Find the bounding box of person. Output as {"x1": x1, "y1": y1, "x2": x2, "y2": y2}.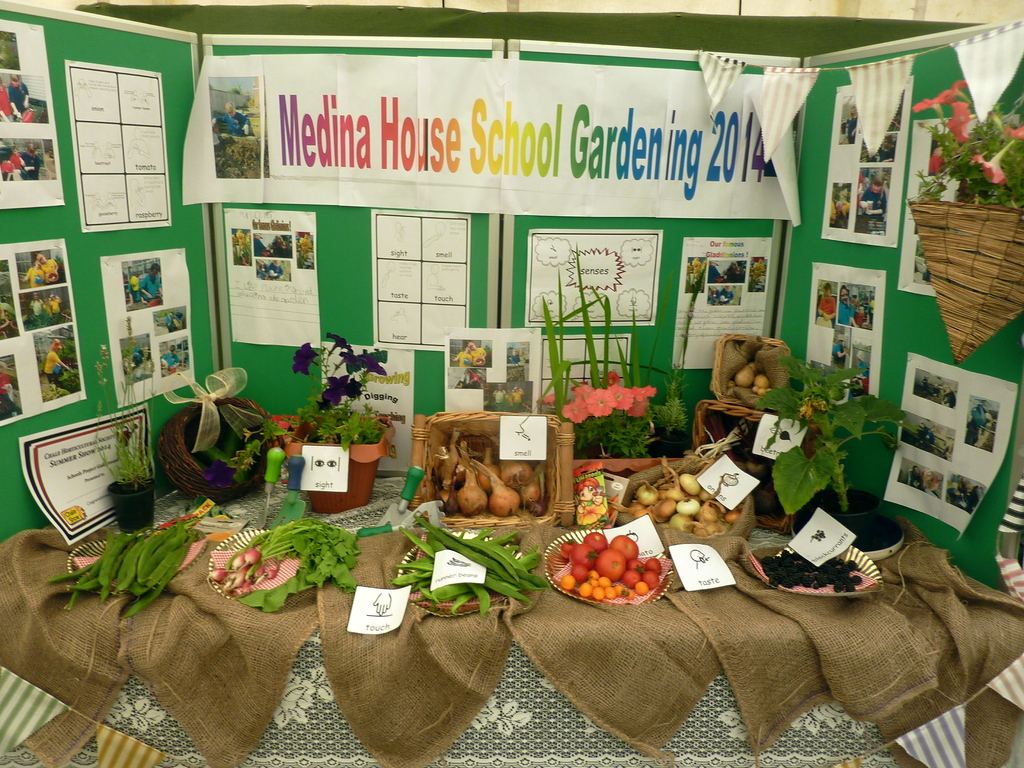
{"x1": 132, "y1": 260, "x2": 163, "y2": 305}.
